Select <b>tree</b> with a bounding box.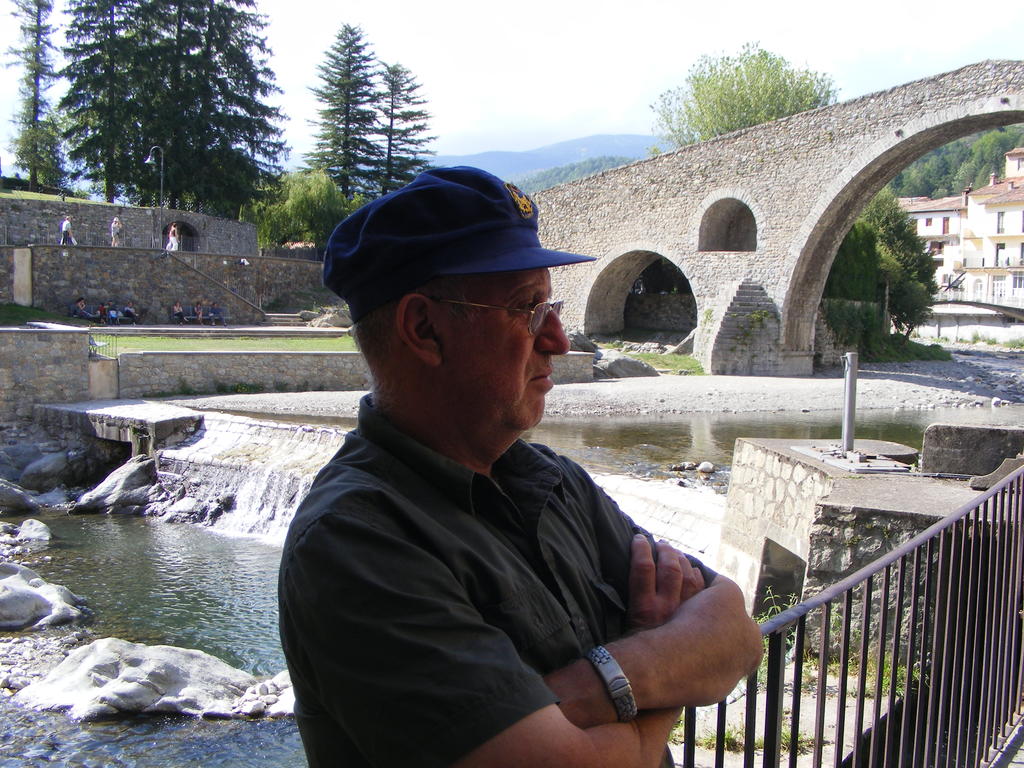
301 21 374 193.
